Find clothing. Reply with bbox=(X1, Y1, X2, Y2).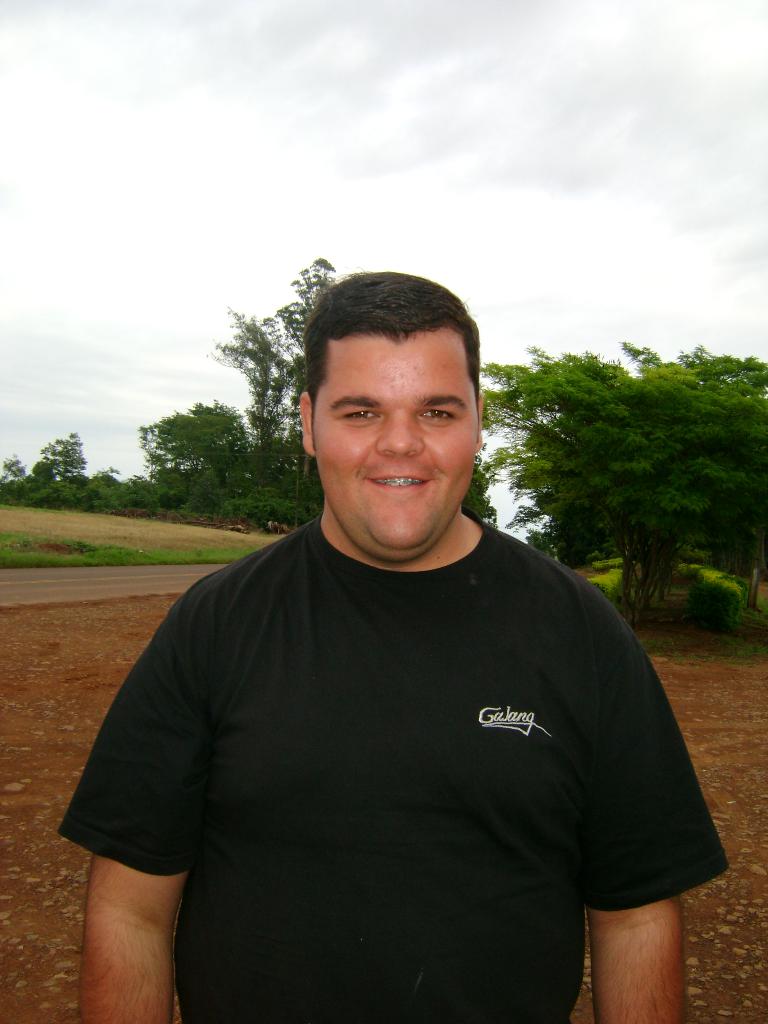
bbox=(83, 494, 721, 991).
